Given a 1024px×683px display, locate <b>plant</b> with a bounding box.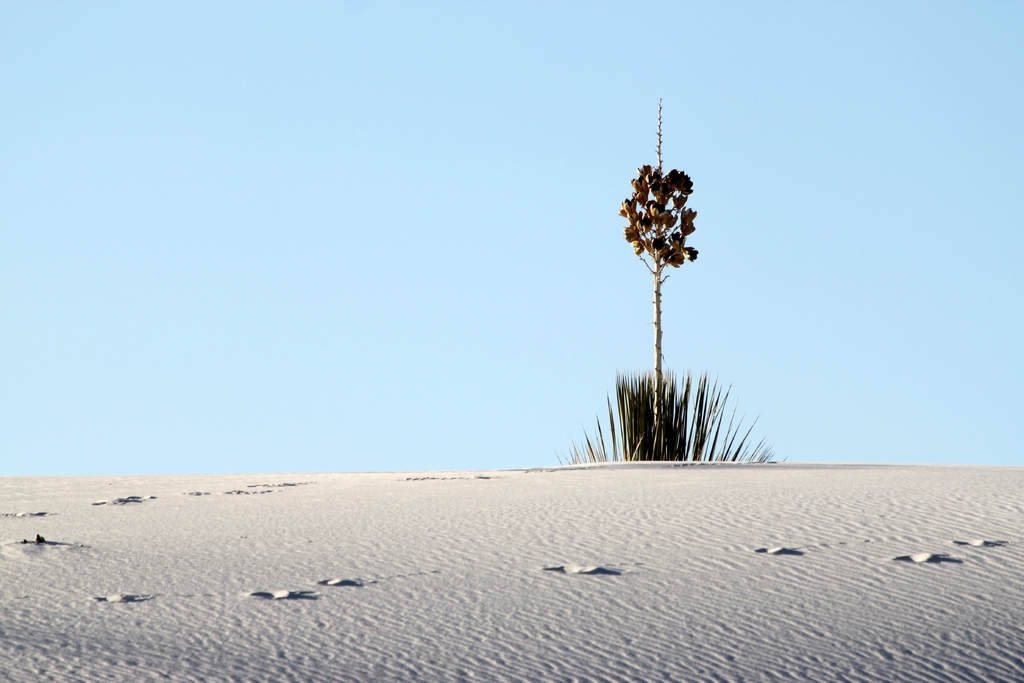
Located: locate(620, 88, 702, 461).
